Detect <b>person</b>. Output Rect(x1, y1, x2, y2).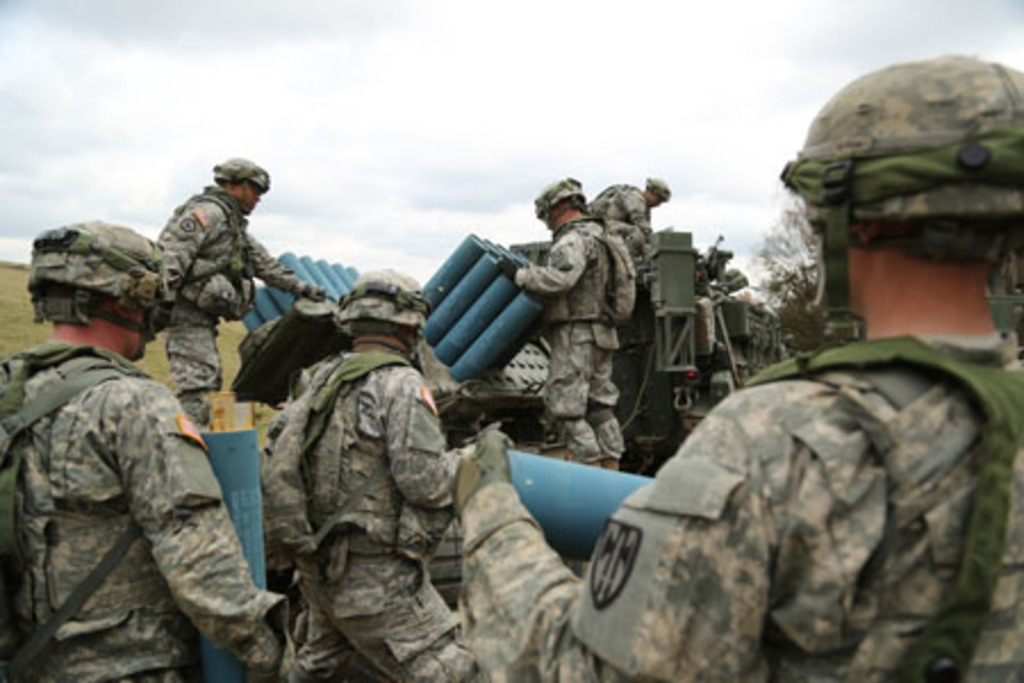
Rect(255, 269, 505, 681).
